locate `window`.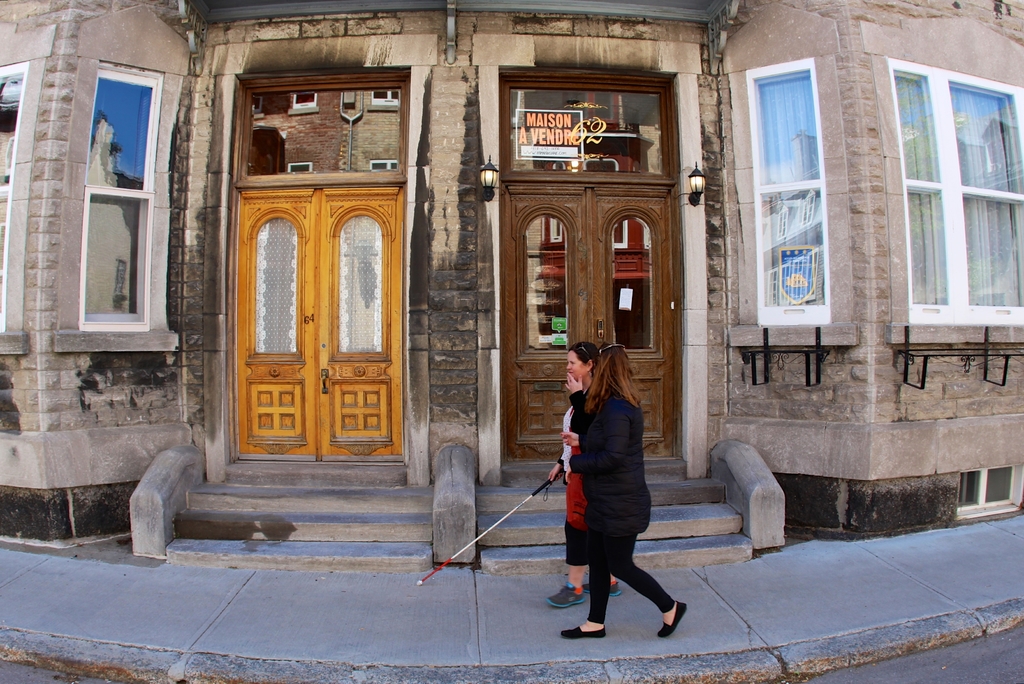
Bounding box: 745, 56, 833, 326.
